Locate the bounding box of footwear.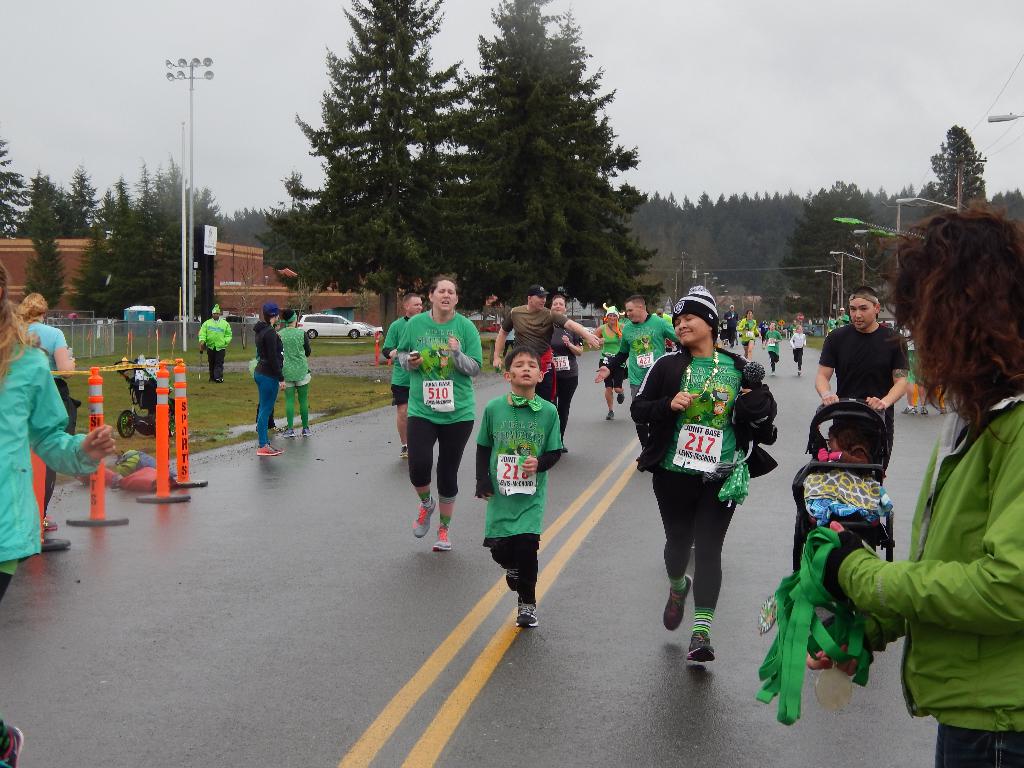
Bounding box: <region>307, 426, 313, 436</region>.
